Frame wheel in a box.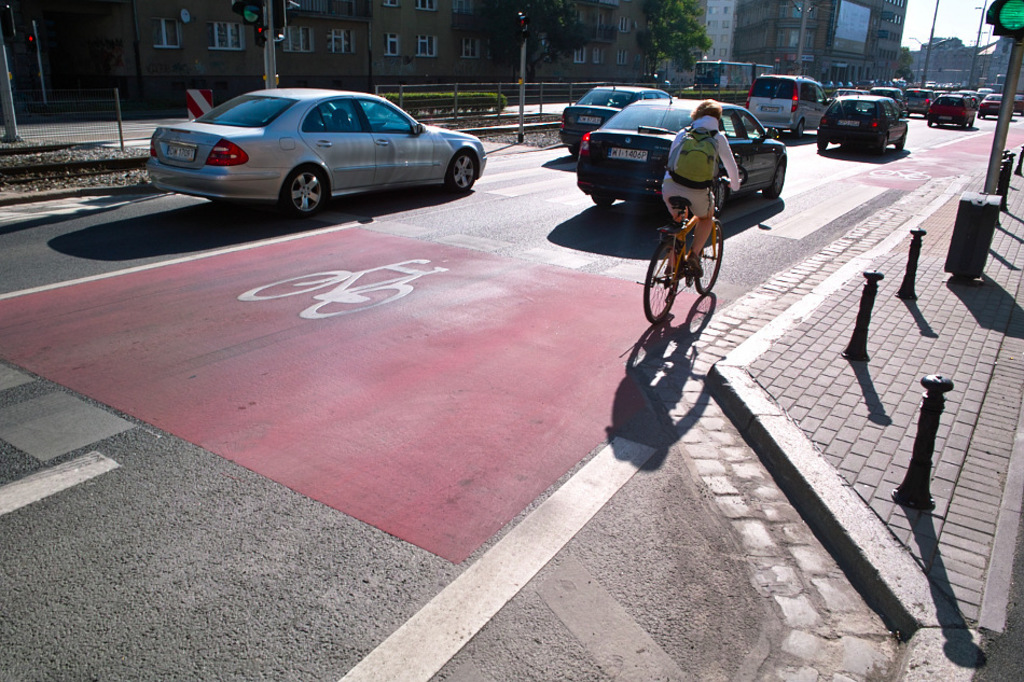
BBox(925, 113, 931, 129).
